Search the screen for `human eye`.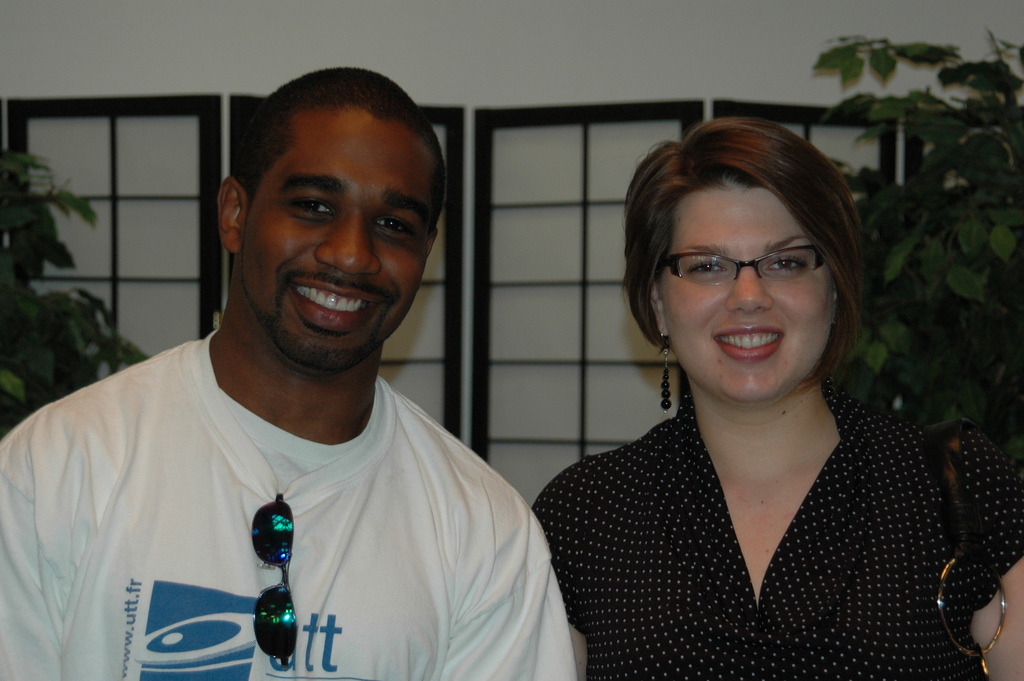
Found at l=761, t=253, r=805, b=273.
